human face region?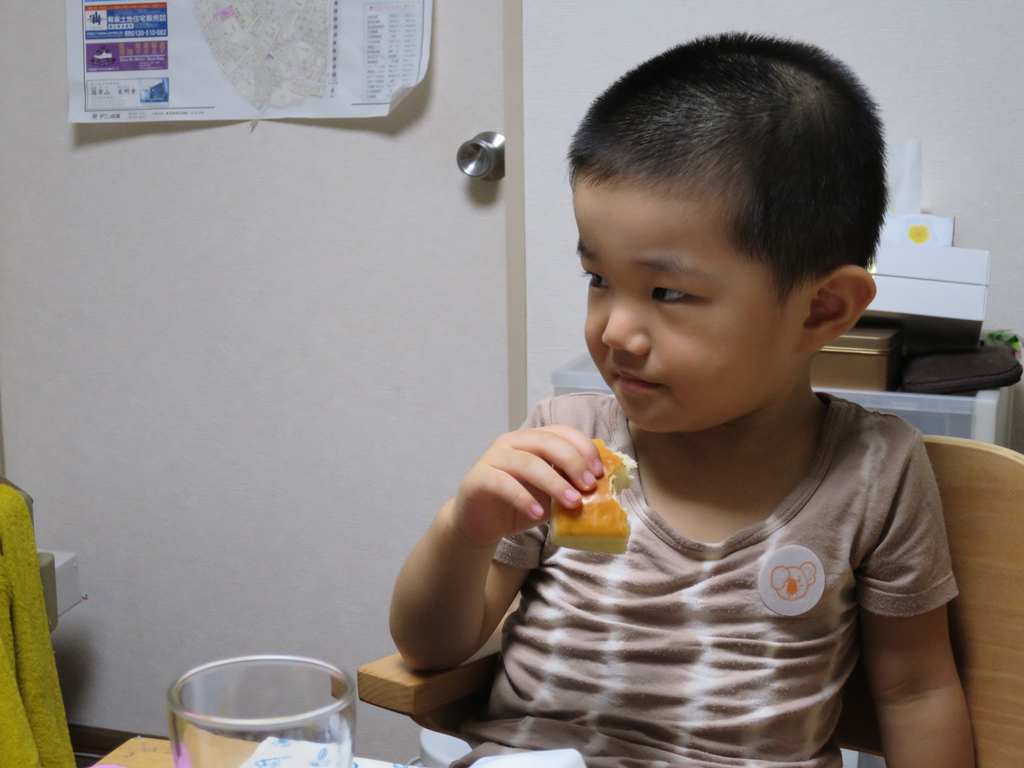
[x1=572, y1=173, x2=811, y2=435]
